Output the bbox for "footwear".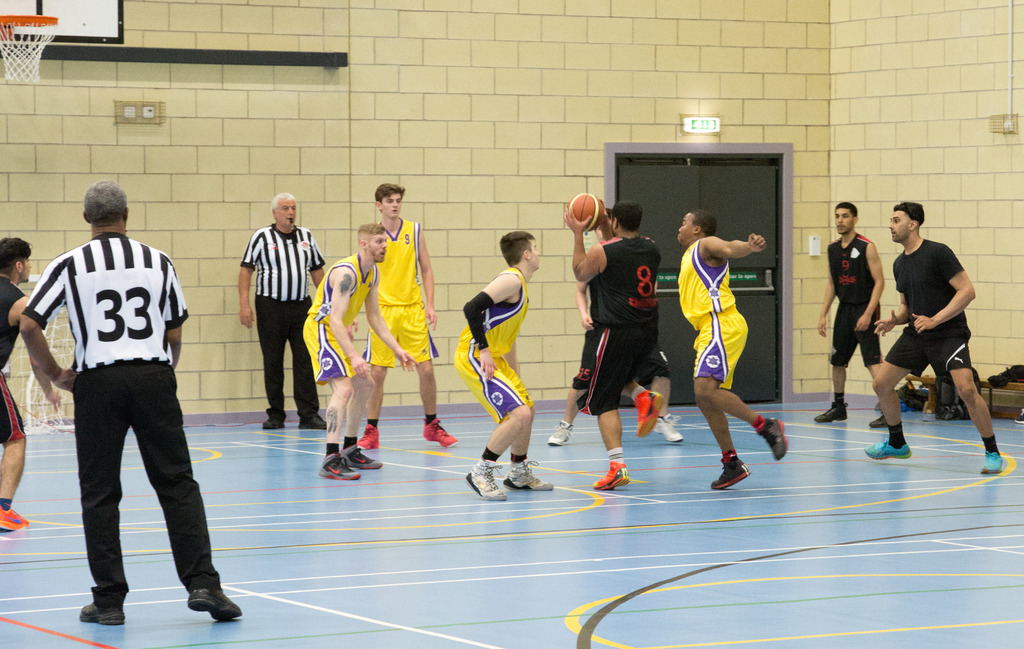
Rect(505, 458, 555, 489).
